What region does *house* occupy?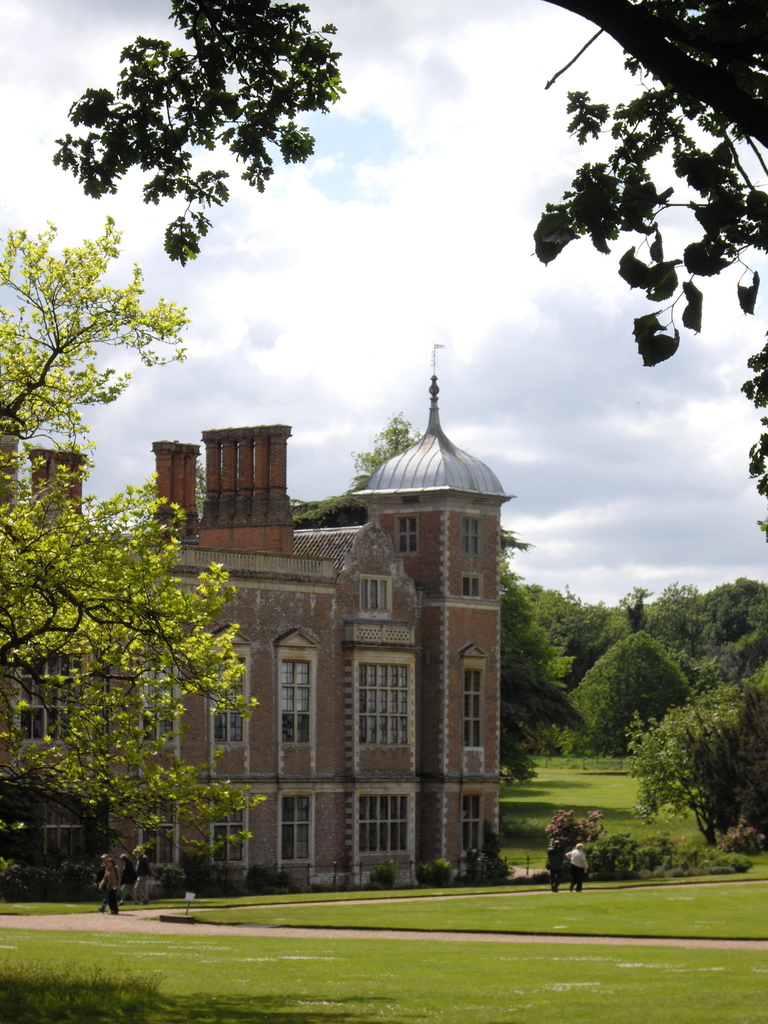
<region>119, 358, 522, 886</region>.
